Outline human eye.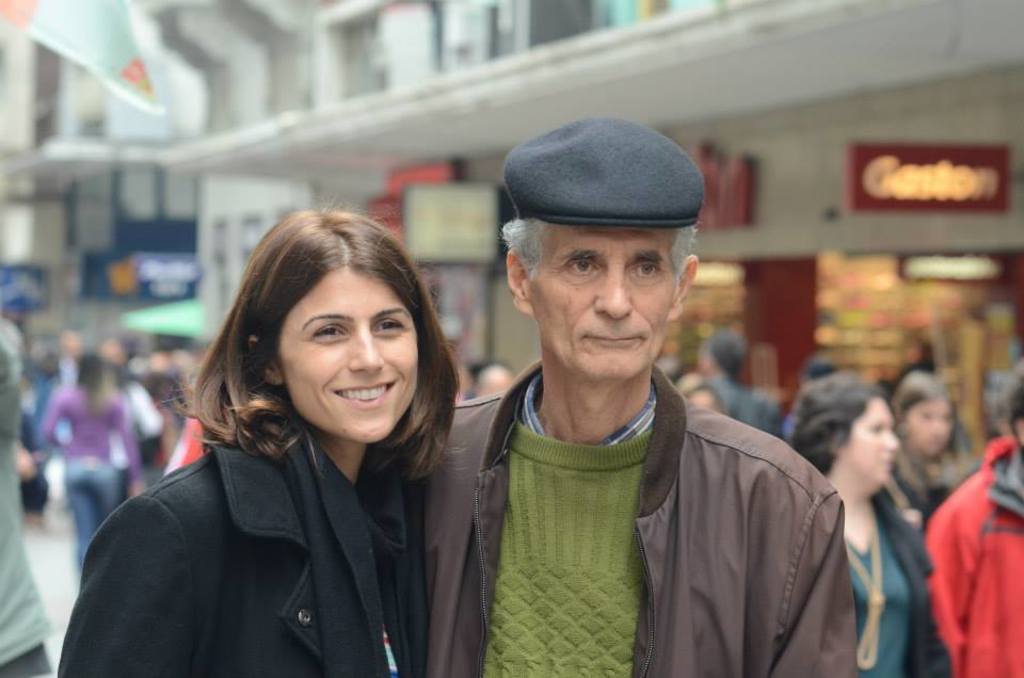
Outline: (left=562, top=256, right=599, bottom=275).
